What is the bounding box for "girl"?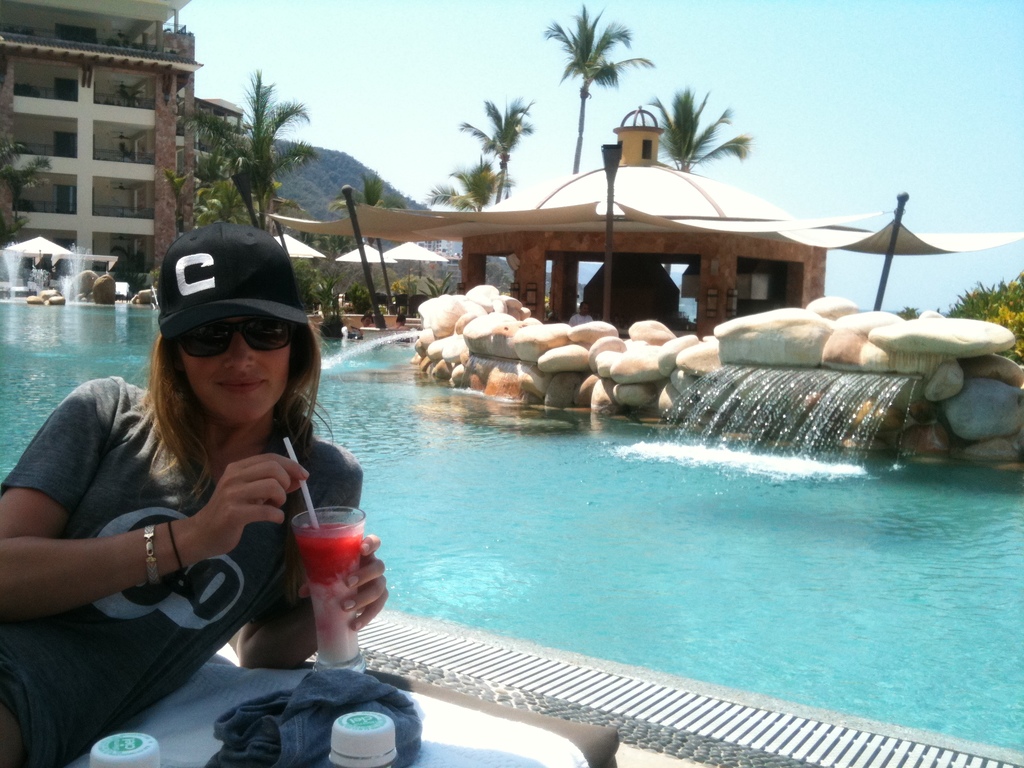
[0, 211, 403, 767].
